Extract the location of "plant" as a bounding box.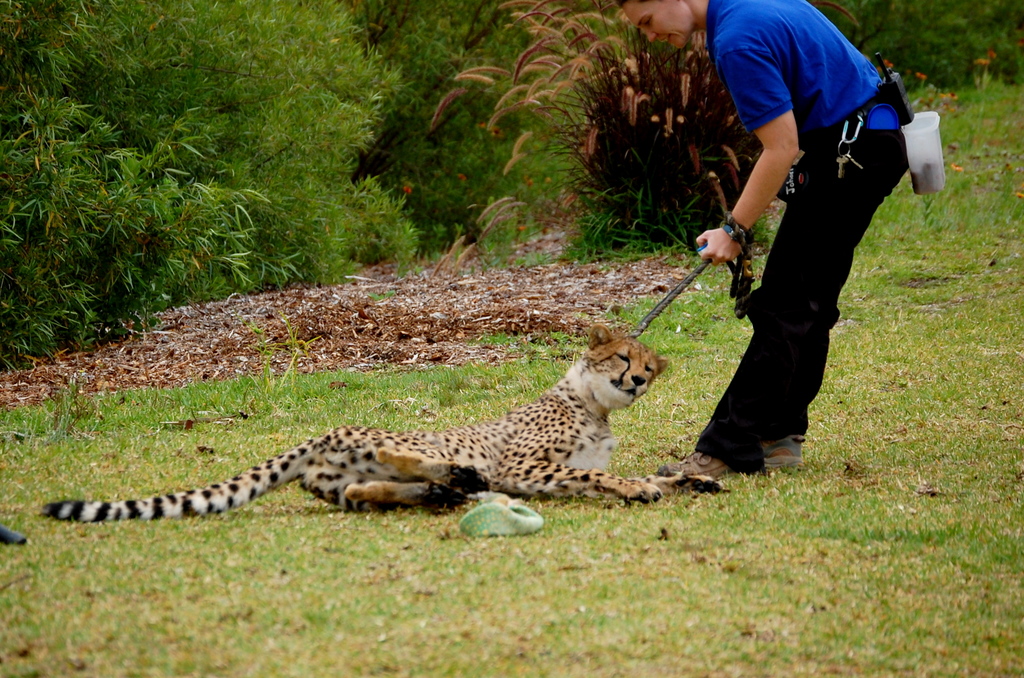
278:318:320:384.
